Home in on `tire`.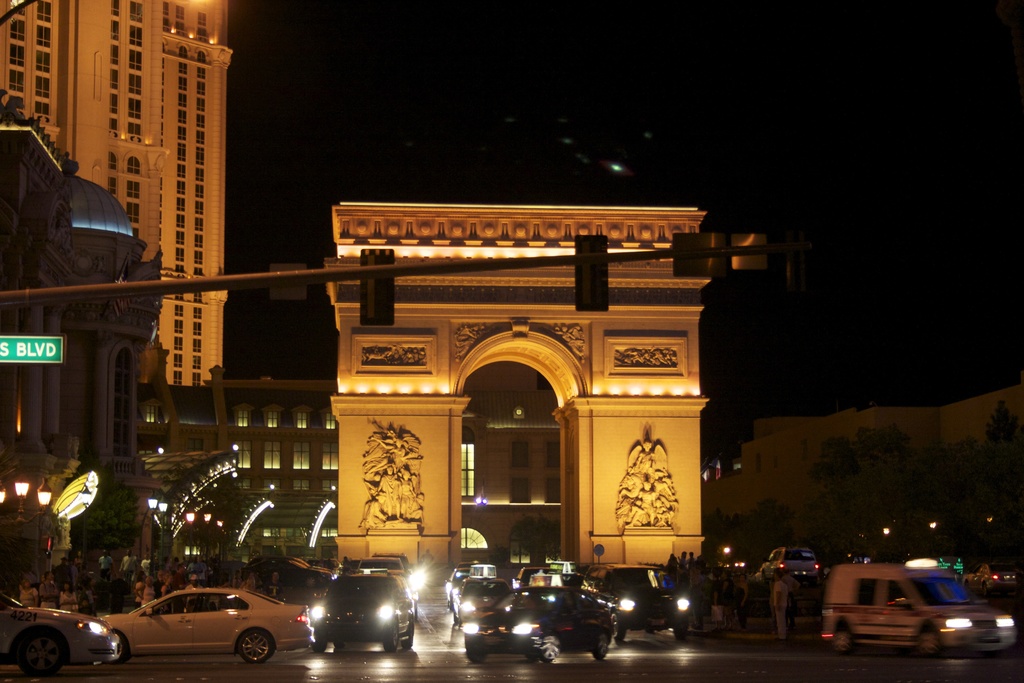
Homed in at detection(312, 628, 328, 654).
